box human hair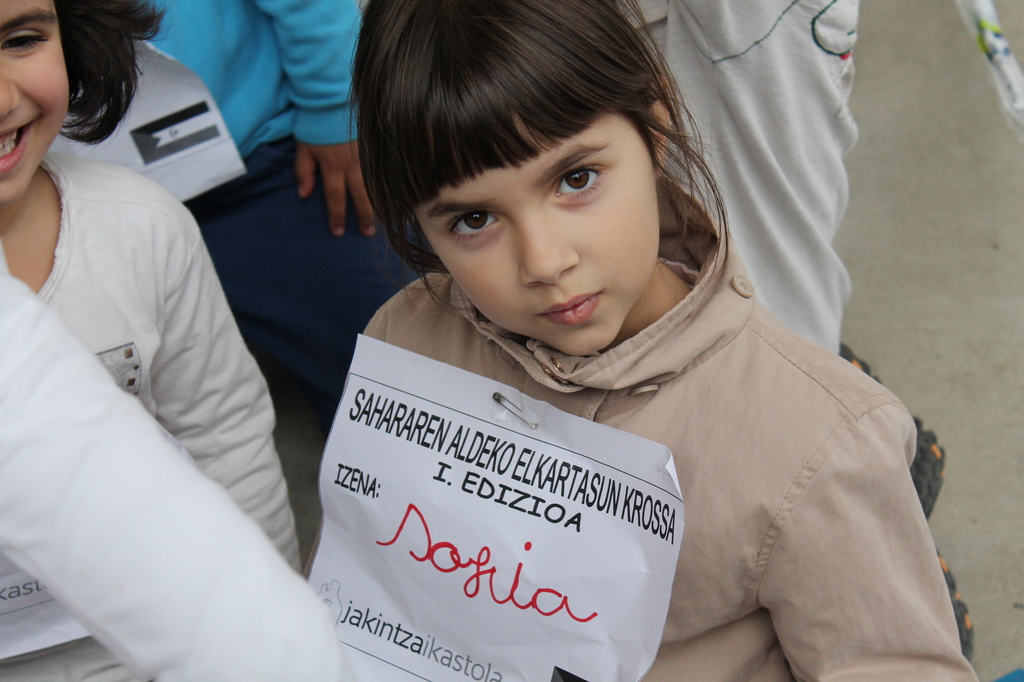
(48,0,188,156)
